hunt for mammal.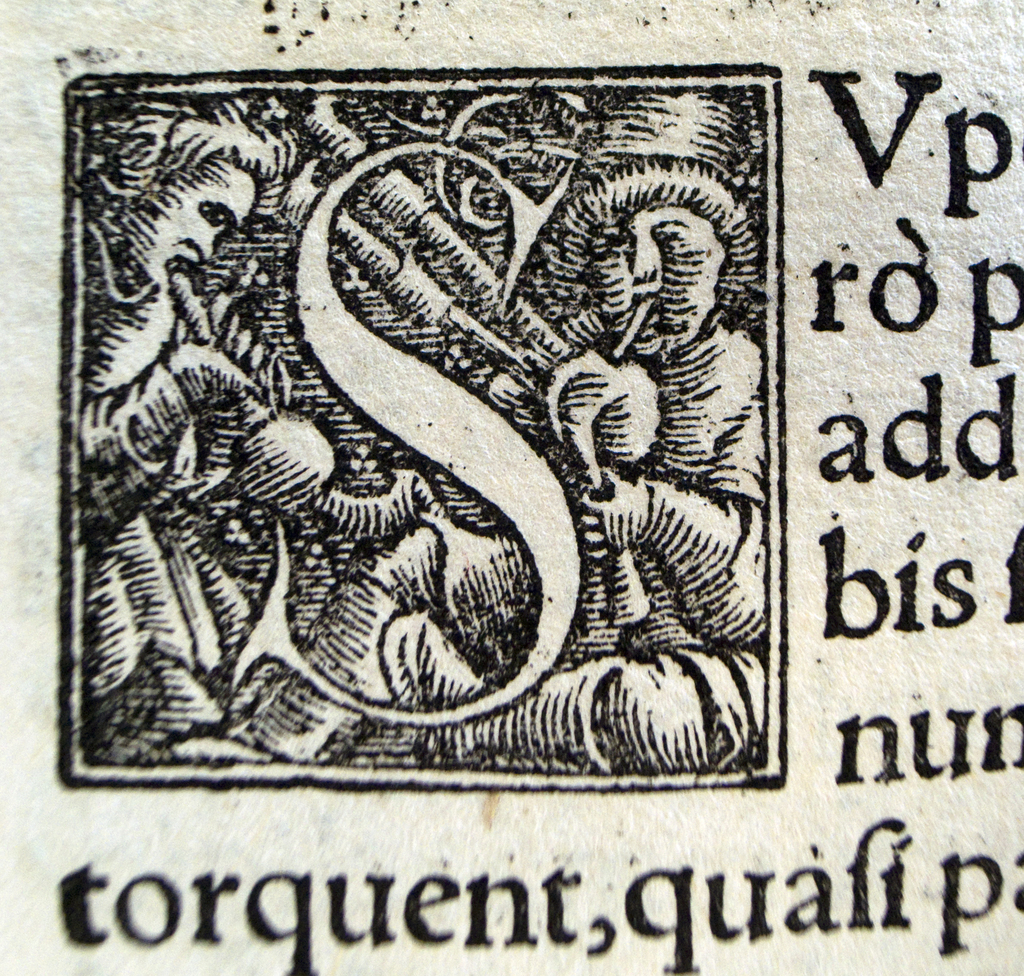
Hunted down at (81,99,303,760).
